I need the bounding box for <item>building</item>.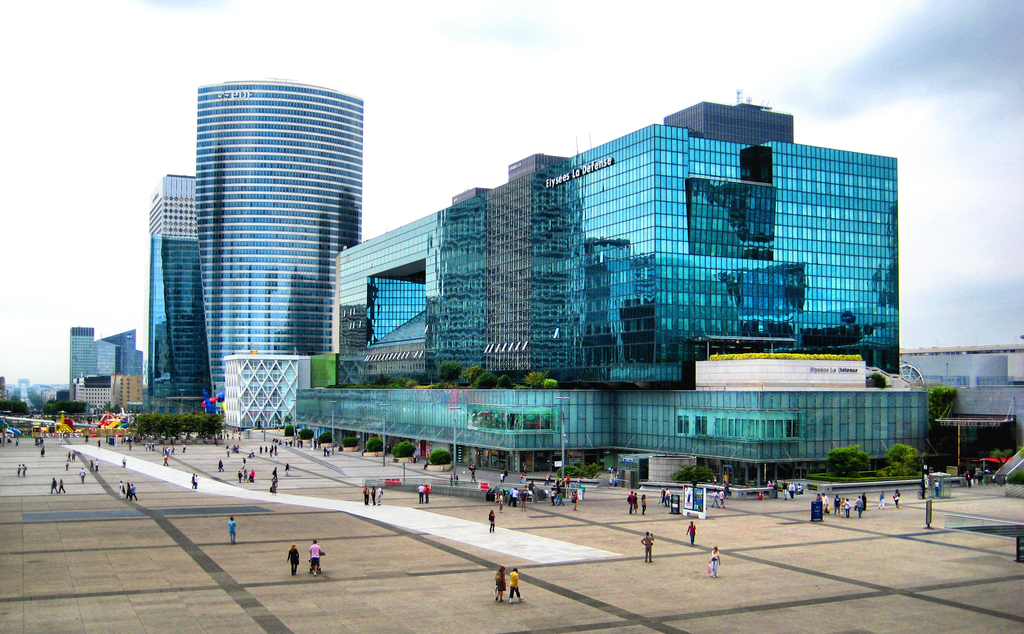
Here it is: bbox=(147, 171, 195, 417).
